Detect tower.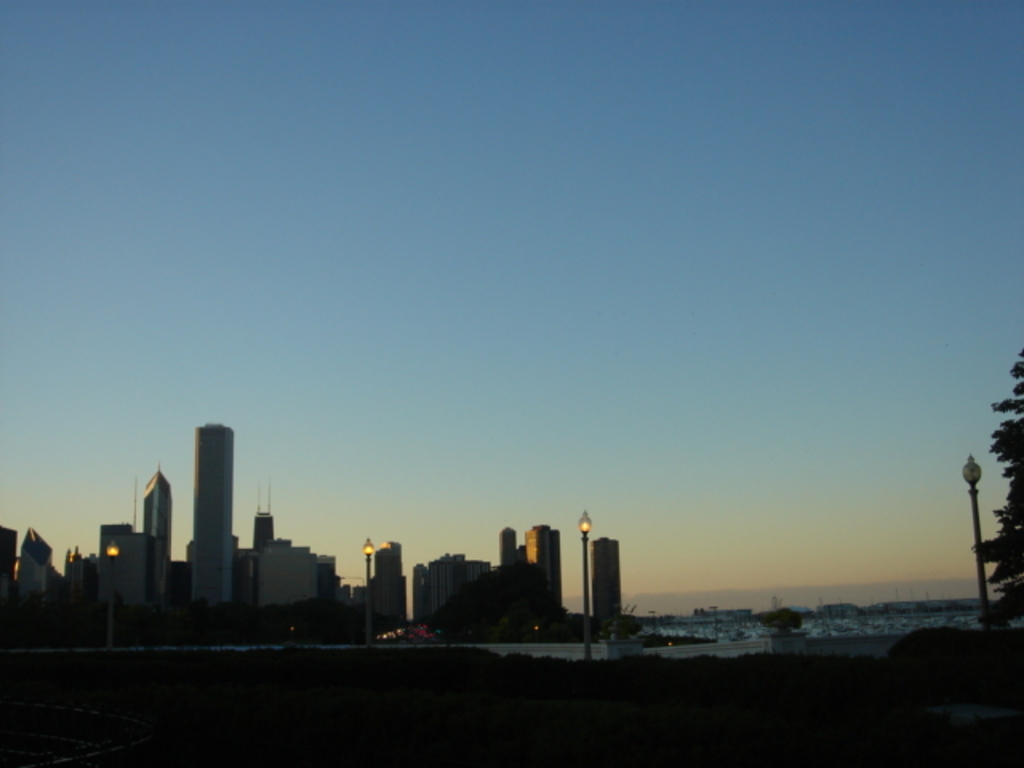
Detected at {"left": 518, "top": 525, "right": 563, "bottom": 610}.
